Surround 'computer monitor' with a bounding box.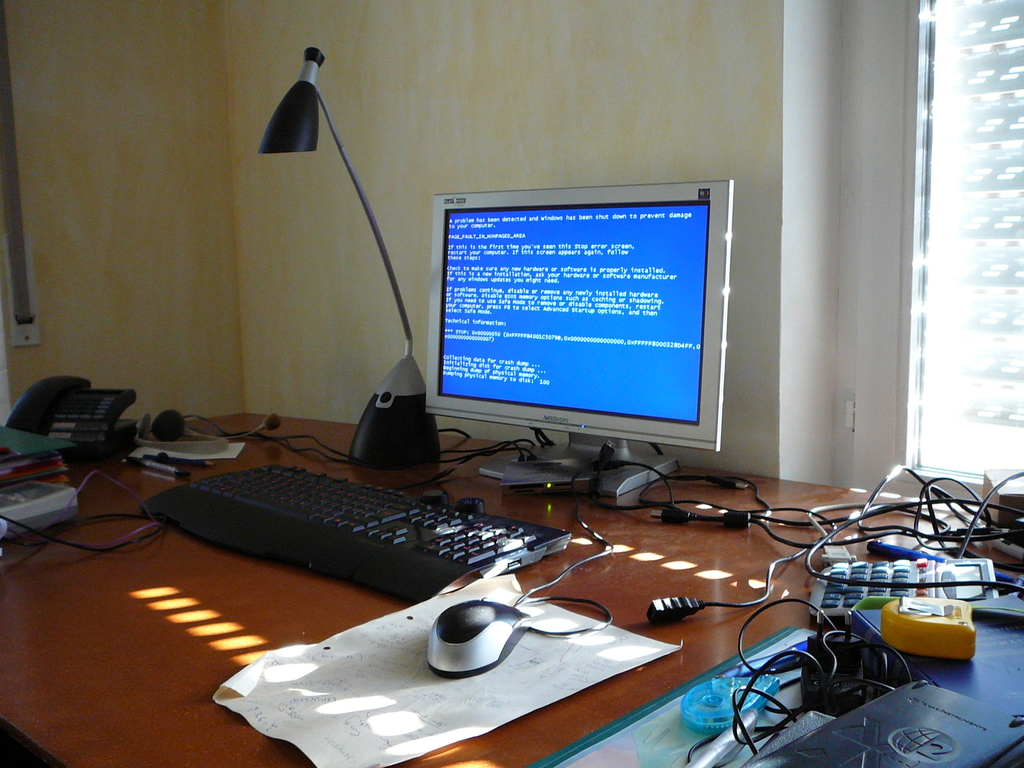
(403, 183, 729, 508).
